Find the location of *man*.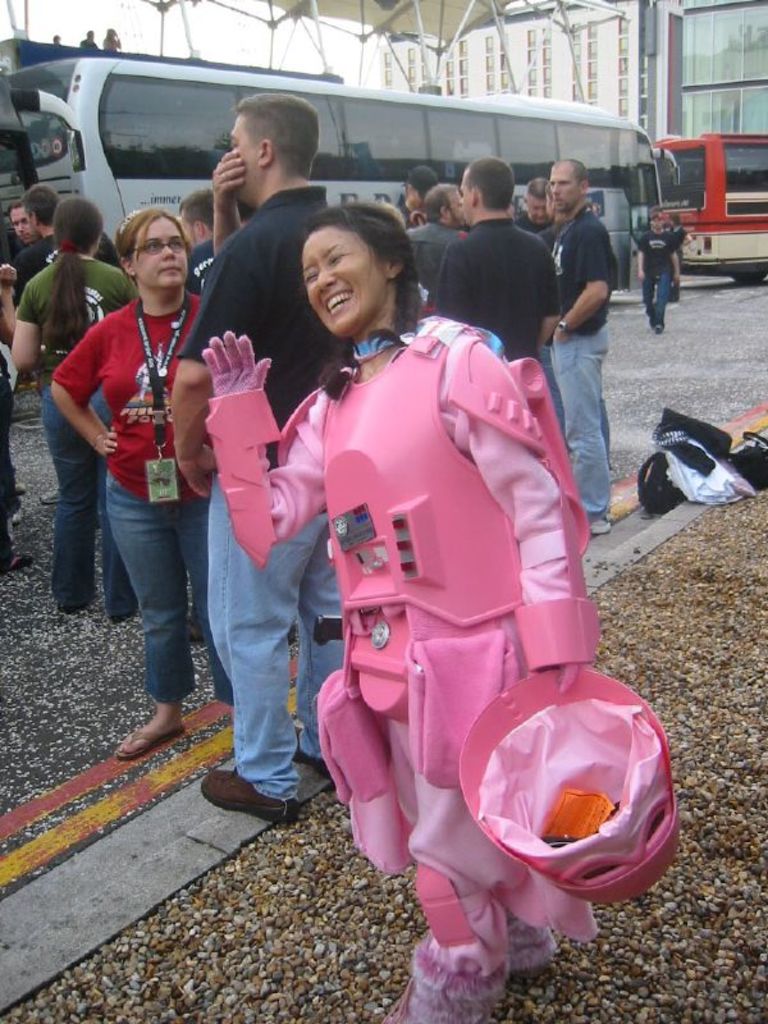
Location: box(511, 174, 566, 248).
